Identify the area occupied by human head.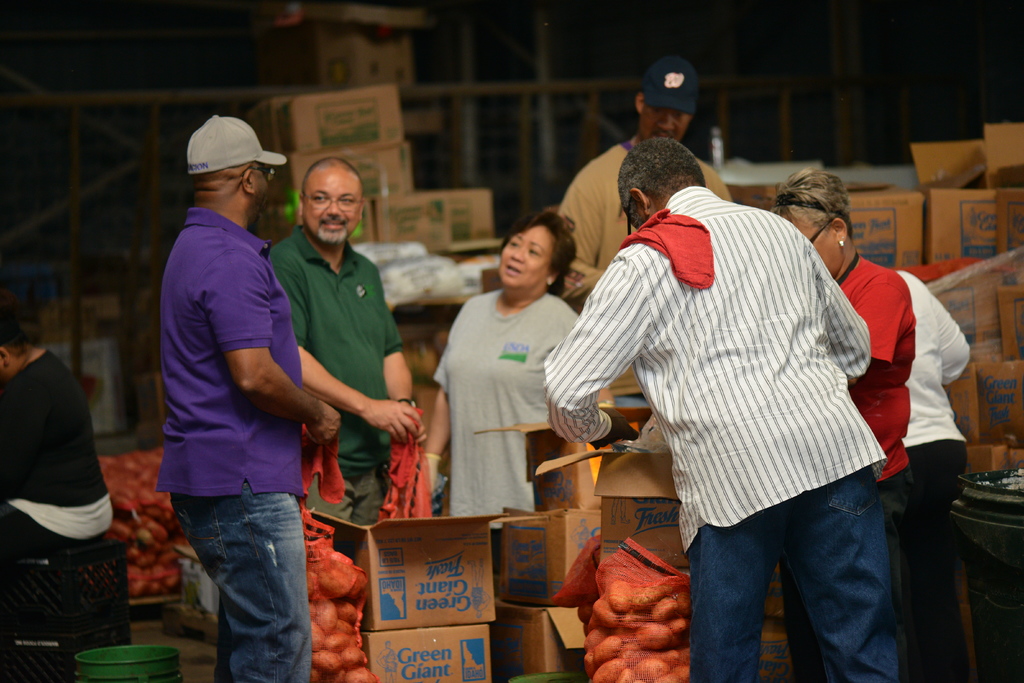
Area: 502:211:580:286.
